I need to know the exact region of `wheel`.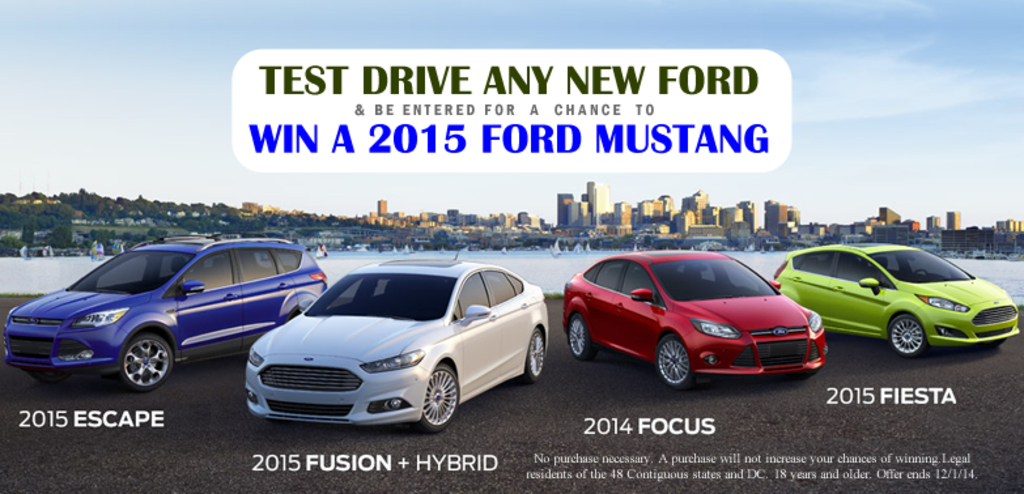
Region: [x1=658, y1=336, x2=693, y2=391].
